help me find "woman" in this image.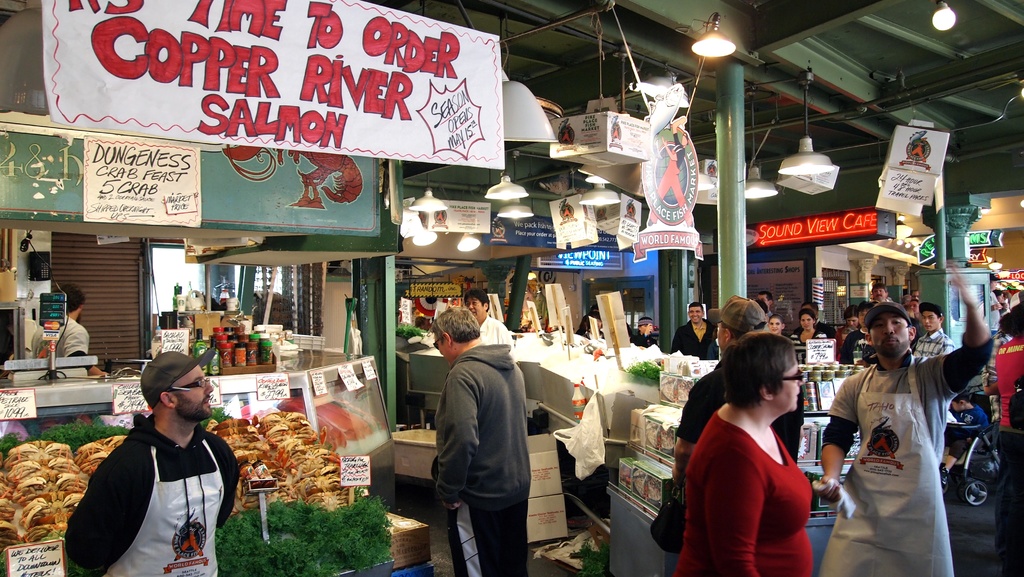
Found it: (x1=790, y1=312, x2=827, y2=366).
